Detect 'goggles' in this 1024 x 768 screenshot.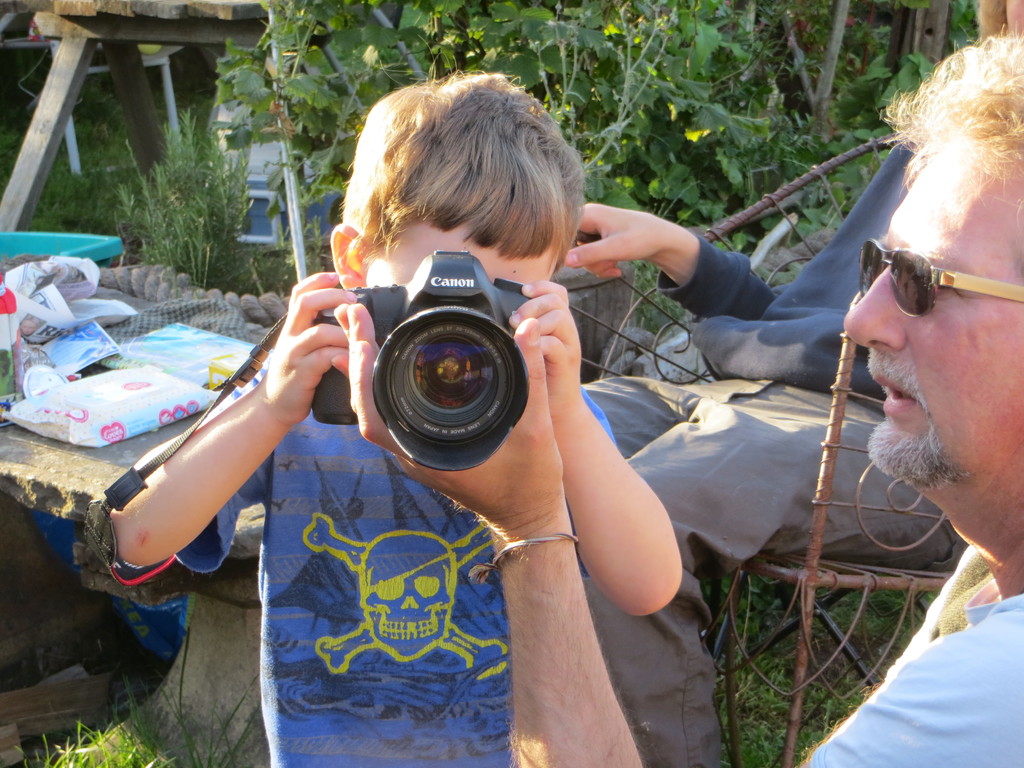
Detection: region(872, 255, 1010, 325).
